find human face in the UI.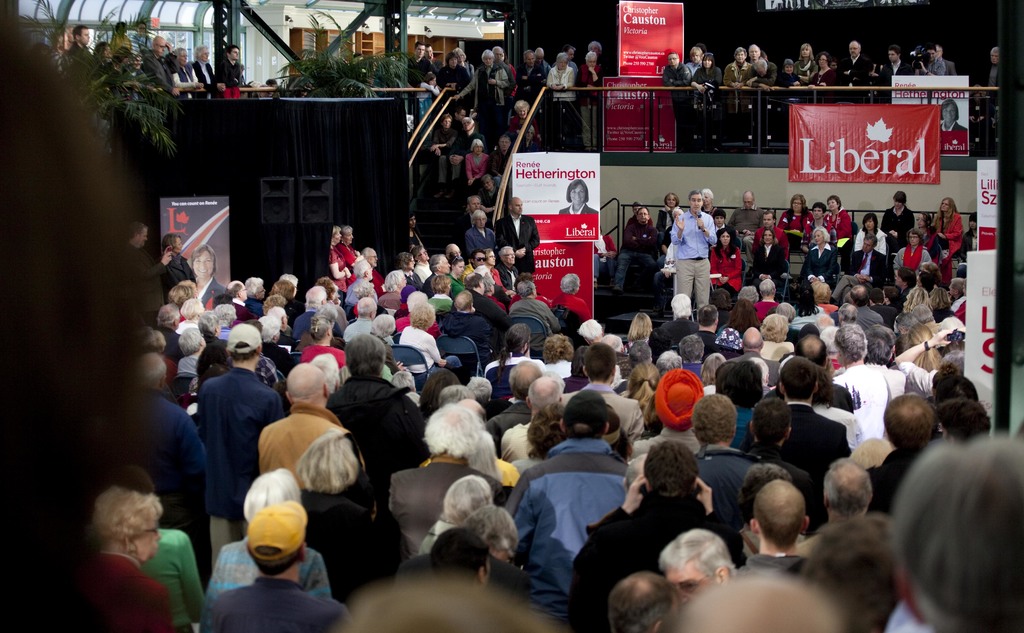
UI element at bbox=[885, 51, 899, 60].
